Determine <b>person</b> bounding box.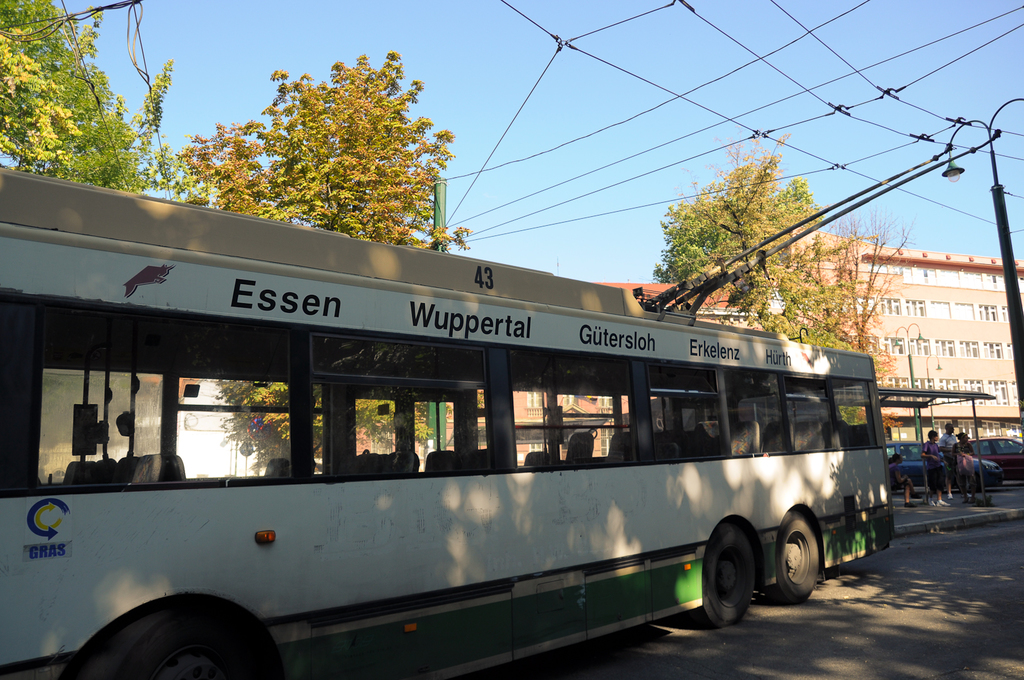
Determined: [x1=914, y1=423, x2=952, y2=510].
